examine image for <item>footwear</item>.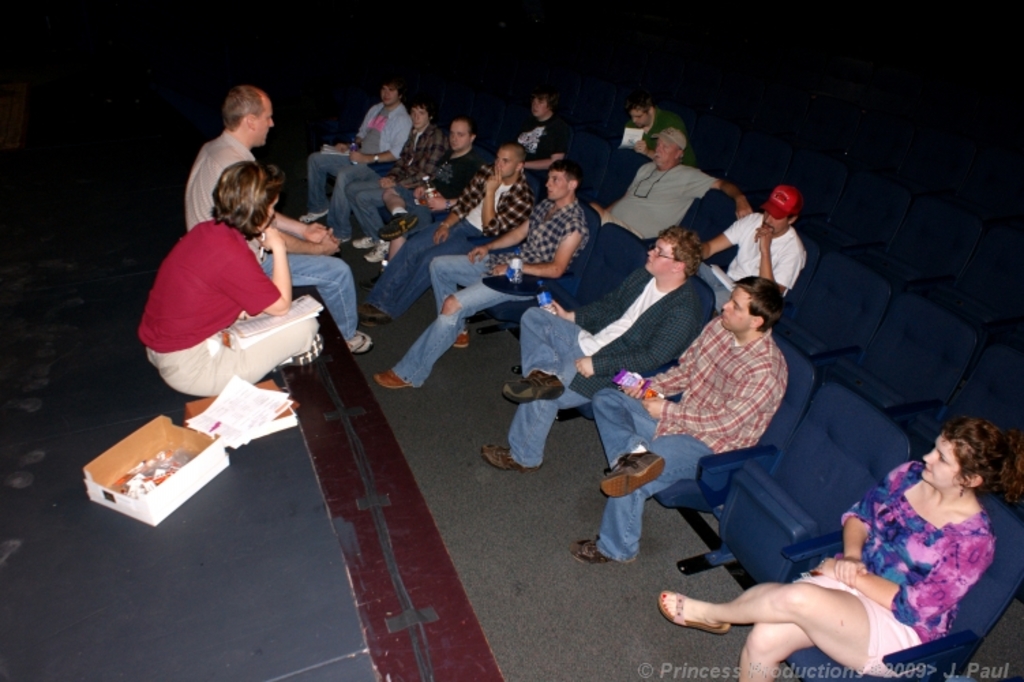
Examination result: x1=346, y1=228, x2=379, y2=252.
